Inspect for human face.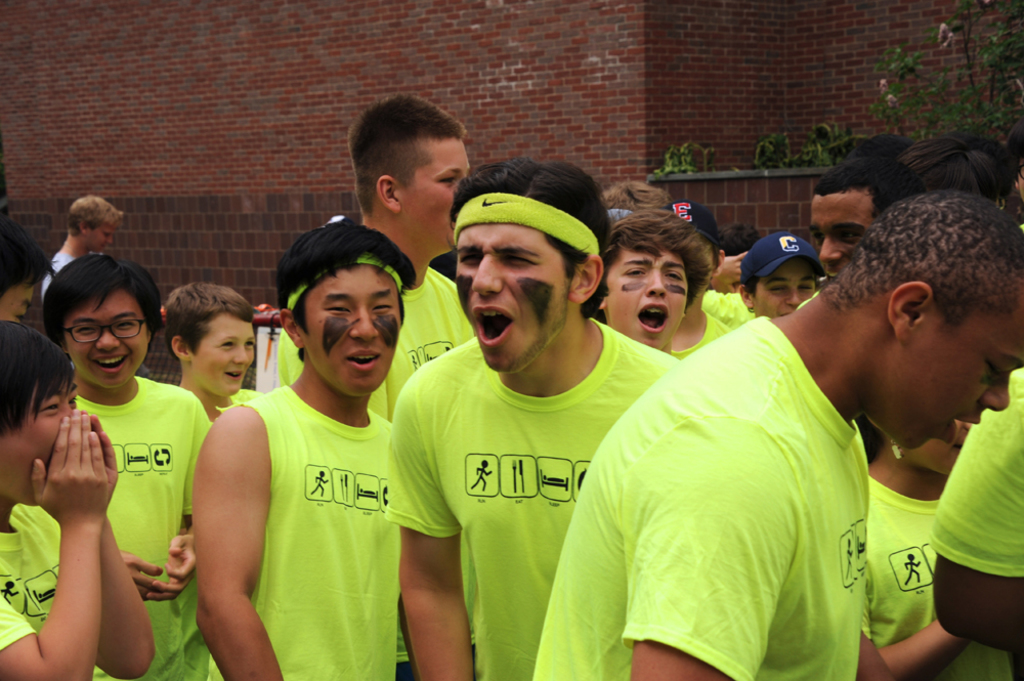
Inspection: 606, 250, 688, 348.
